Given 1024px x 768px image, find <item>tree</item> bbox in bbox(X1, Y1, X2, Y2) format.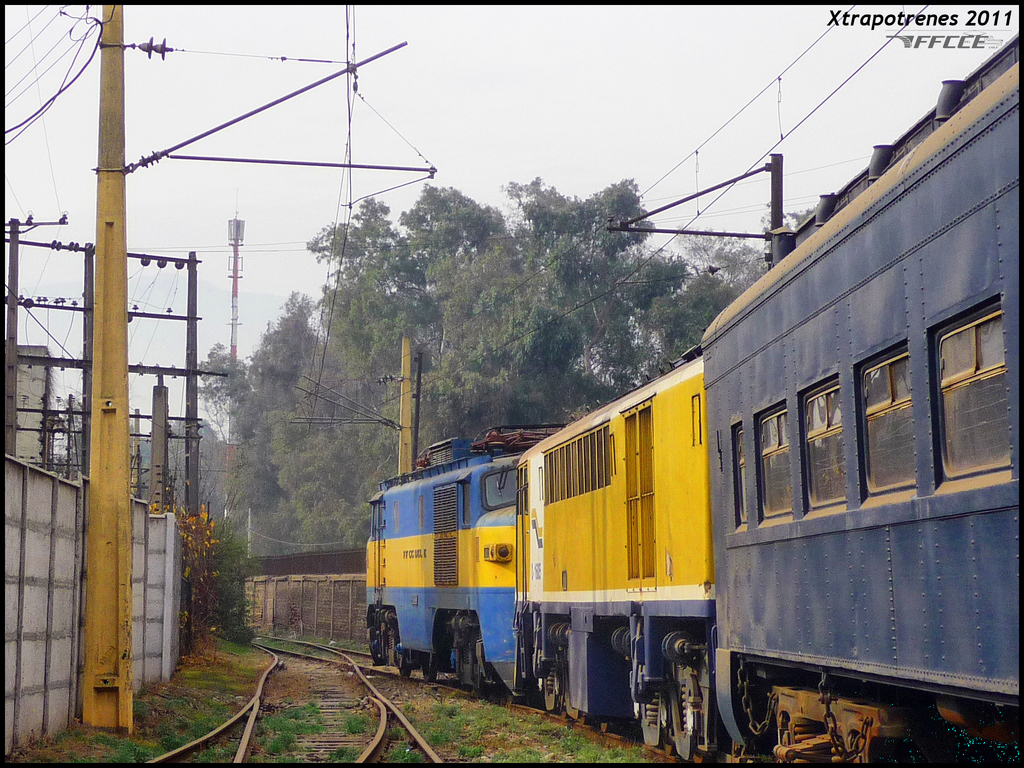
bbox(396, 182, 691, 438).
